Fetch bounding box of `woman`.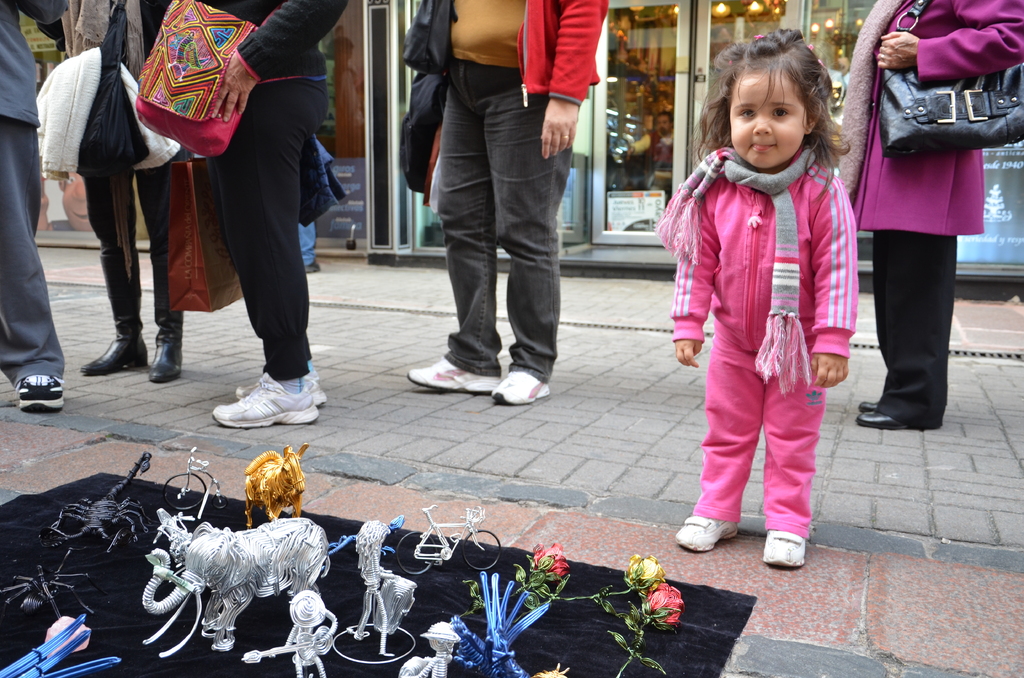
Bbox: BBox(61, 0, 177, 385).
